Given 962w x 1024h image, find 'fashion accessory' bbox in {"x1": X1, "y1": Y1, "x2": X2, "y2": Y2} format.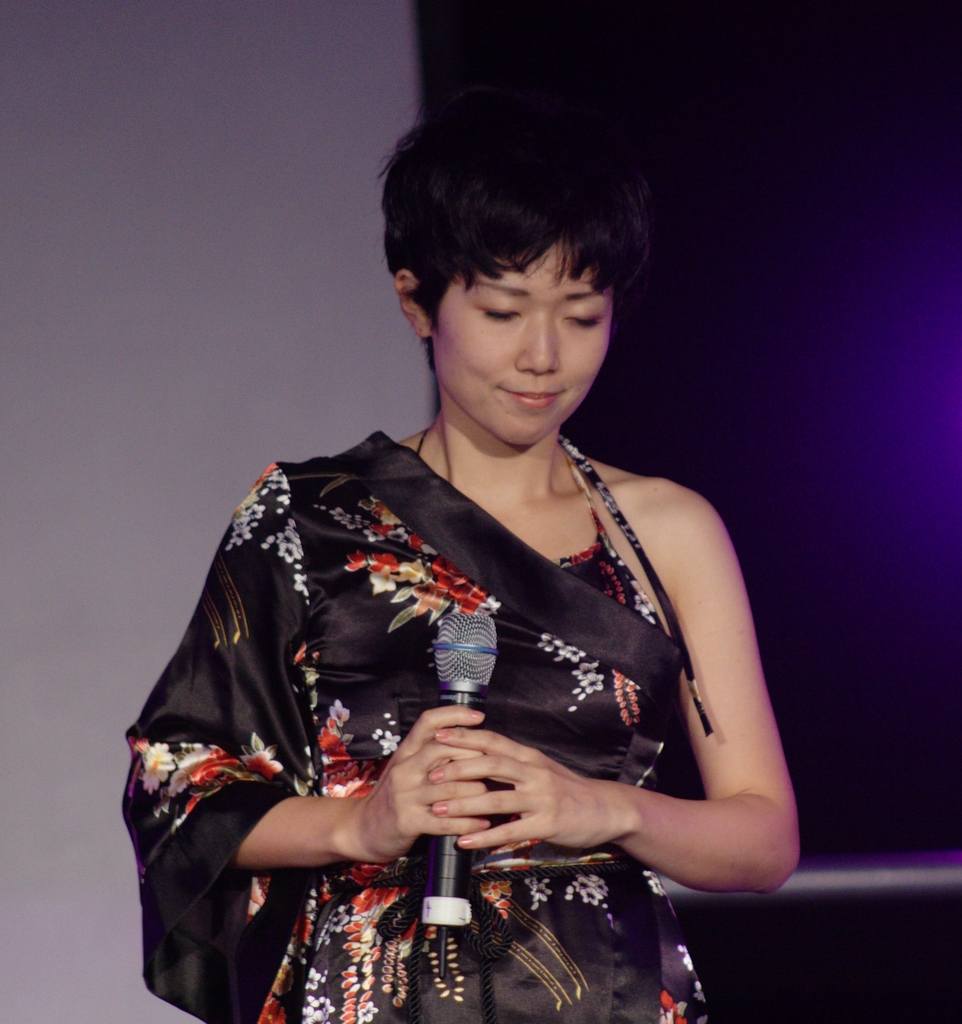
{"x1": 435, "y1": 728, "x2": 449, "y2": 737}.
